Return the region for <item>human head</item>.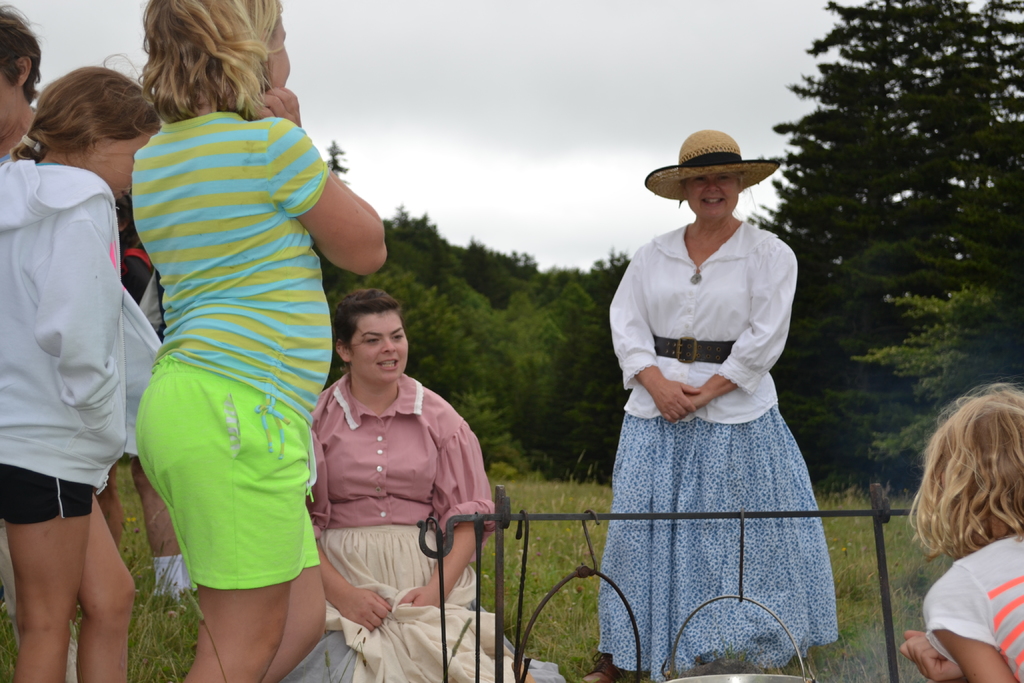
bbox(111, 7, 298, 129).
